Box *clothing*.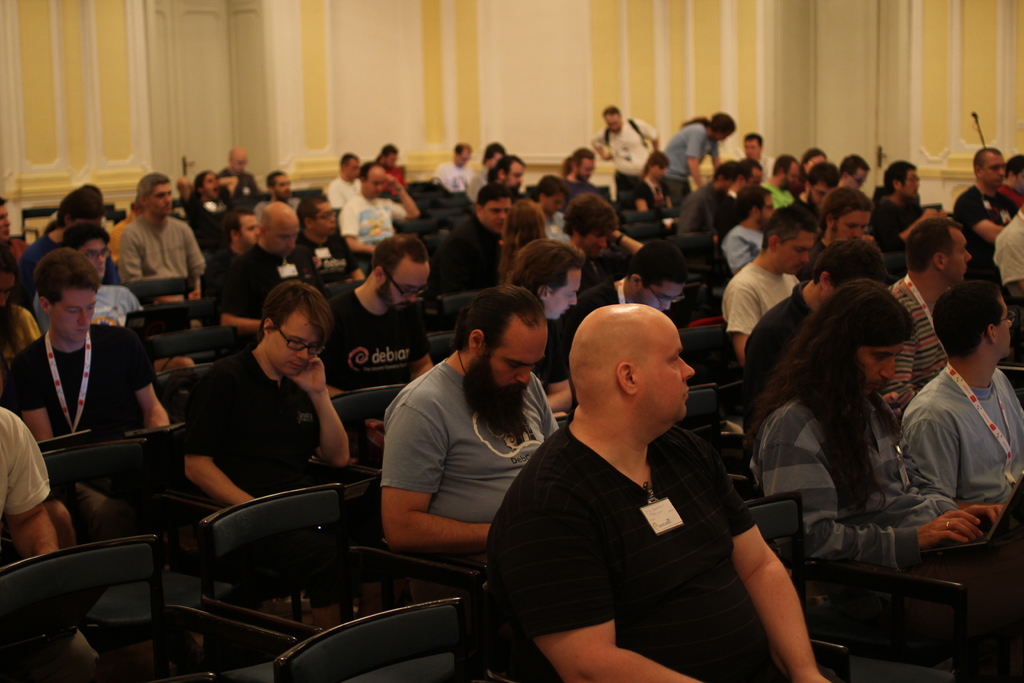
Rect(663, 120, 719, 213).
